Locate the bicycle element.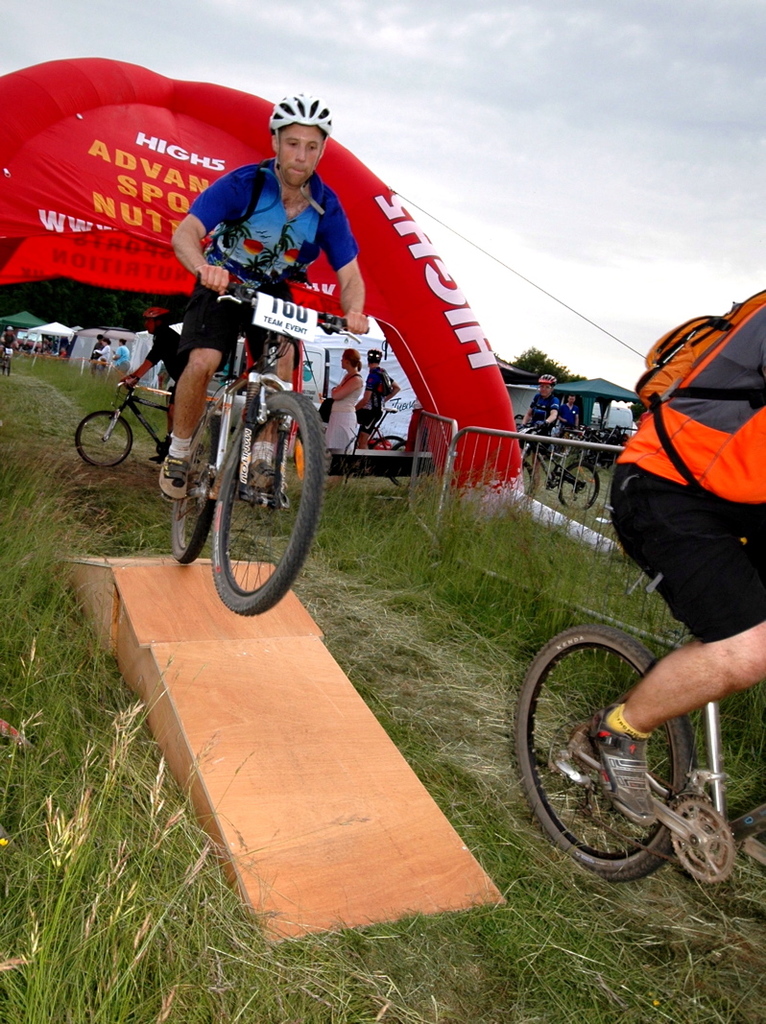
Element bbox: <box>0,349,8,383</box>.
